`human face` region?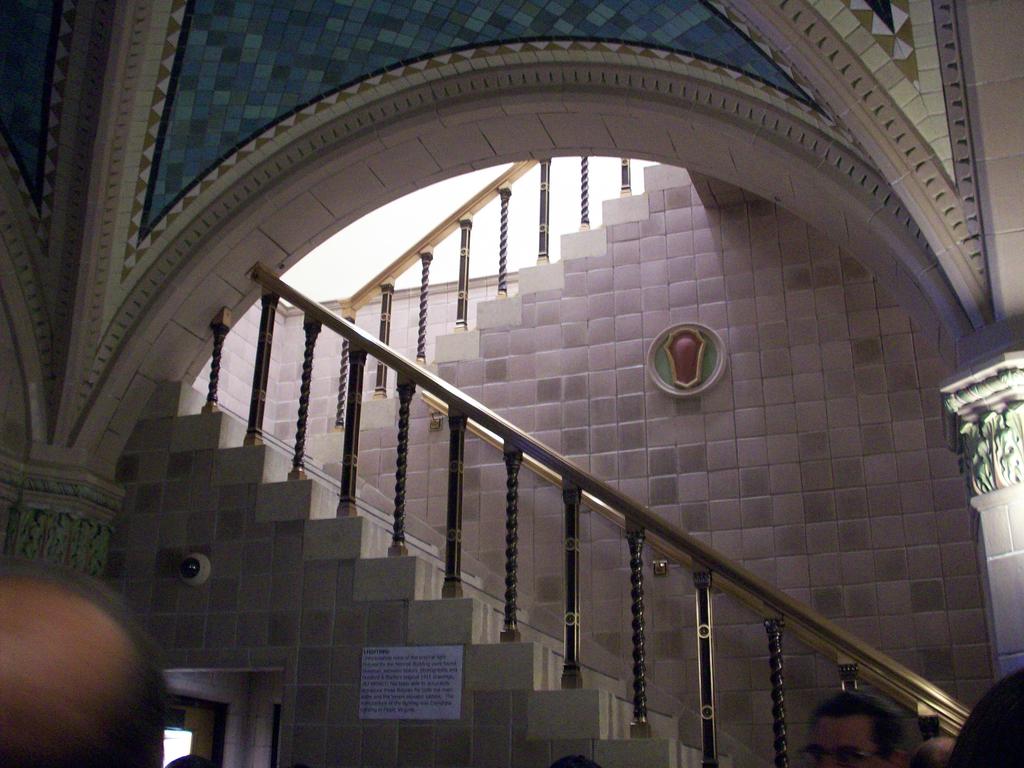
box=[804, 712, 881, 762]
